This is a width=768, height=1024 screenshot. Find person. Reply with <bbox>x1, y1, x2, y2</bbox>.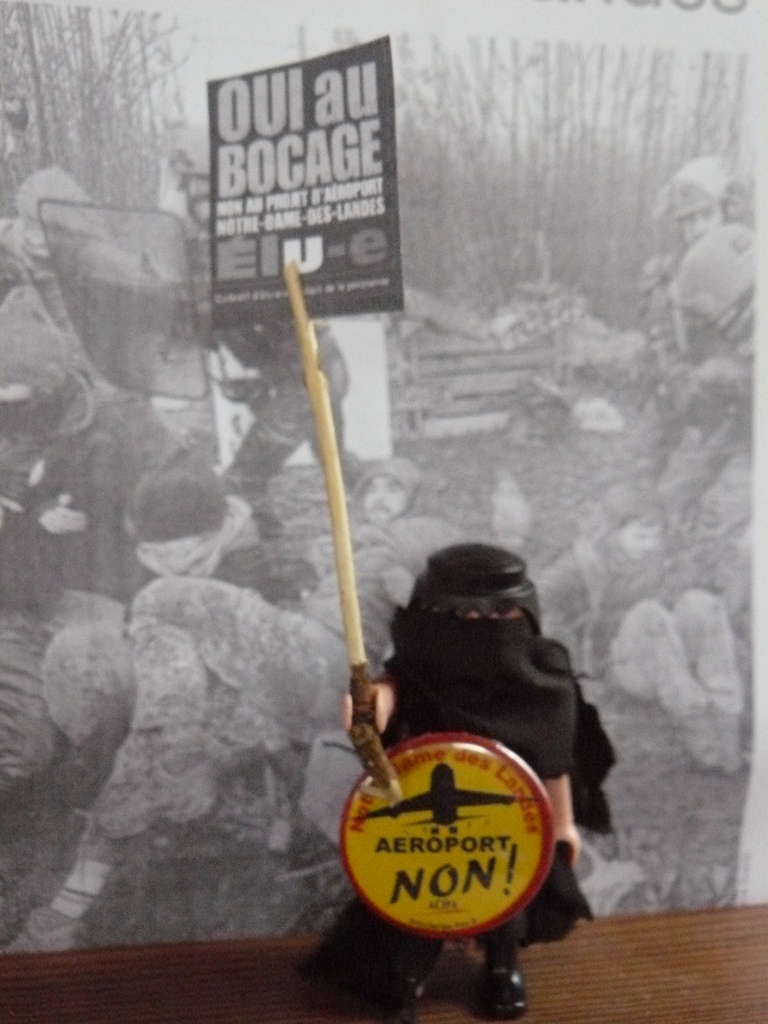
<bbox>313, 537, 641, 1023</bbox>.
